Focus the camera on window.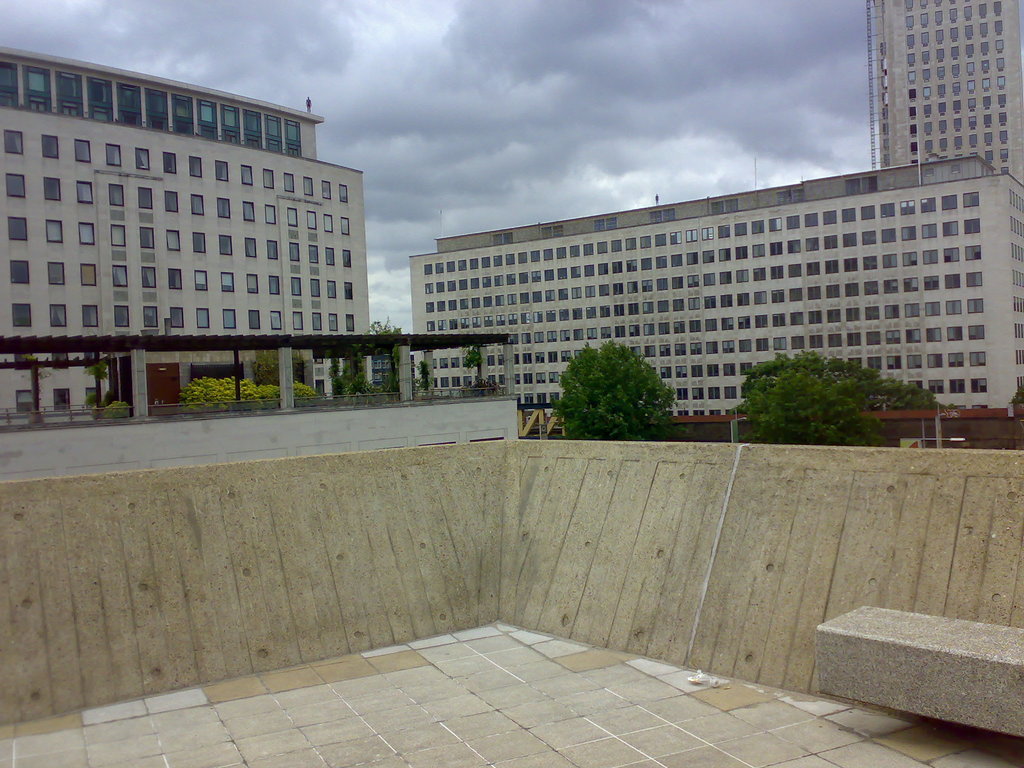
Focus region: 11 262 29 284.
